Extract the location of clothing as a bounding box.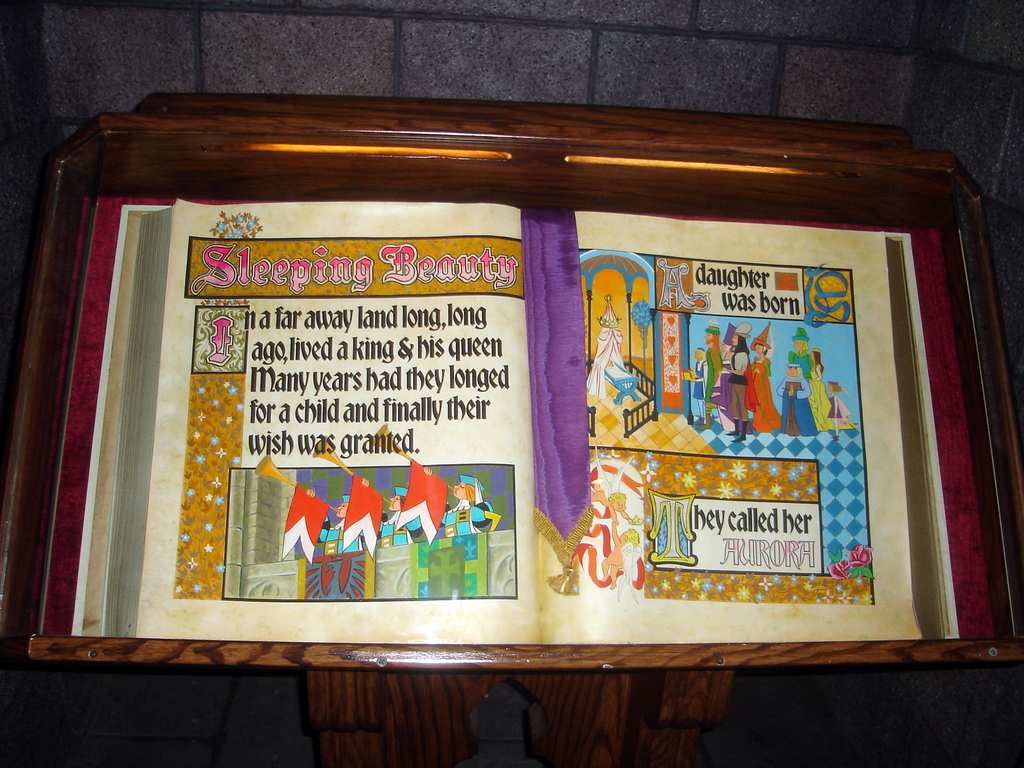
708,355,732,431.
